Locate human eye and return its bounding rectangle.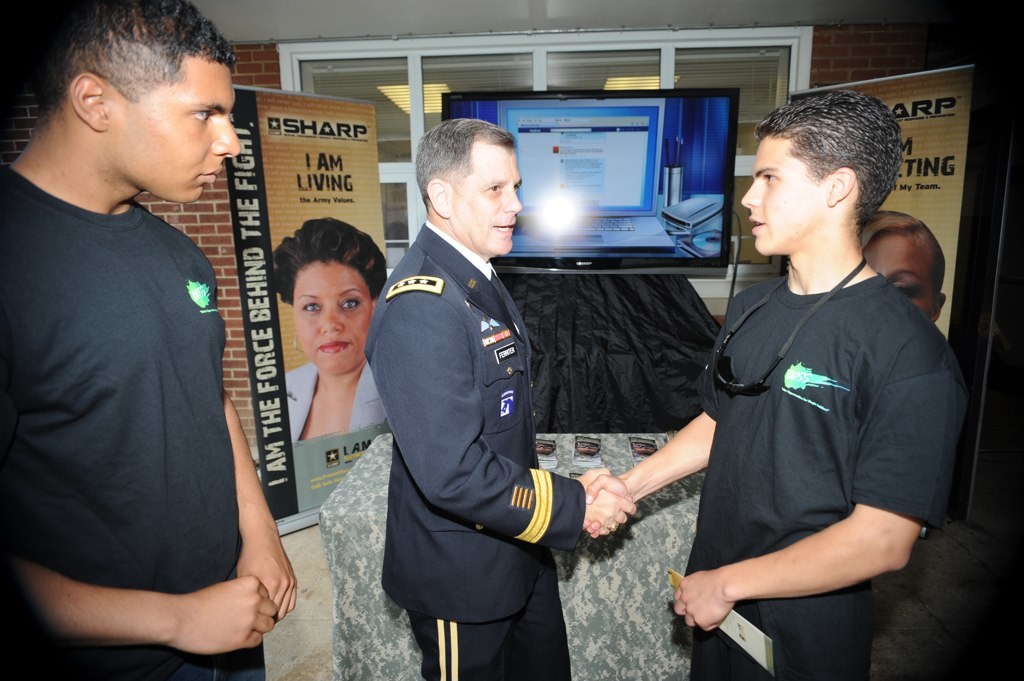
757 167 778 183.
